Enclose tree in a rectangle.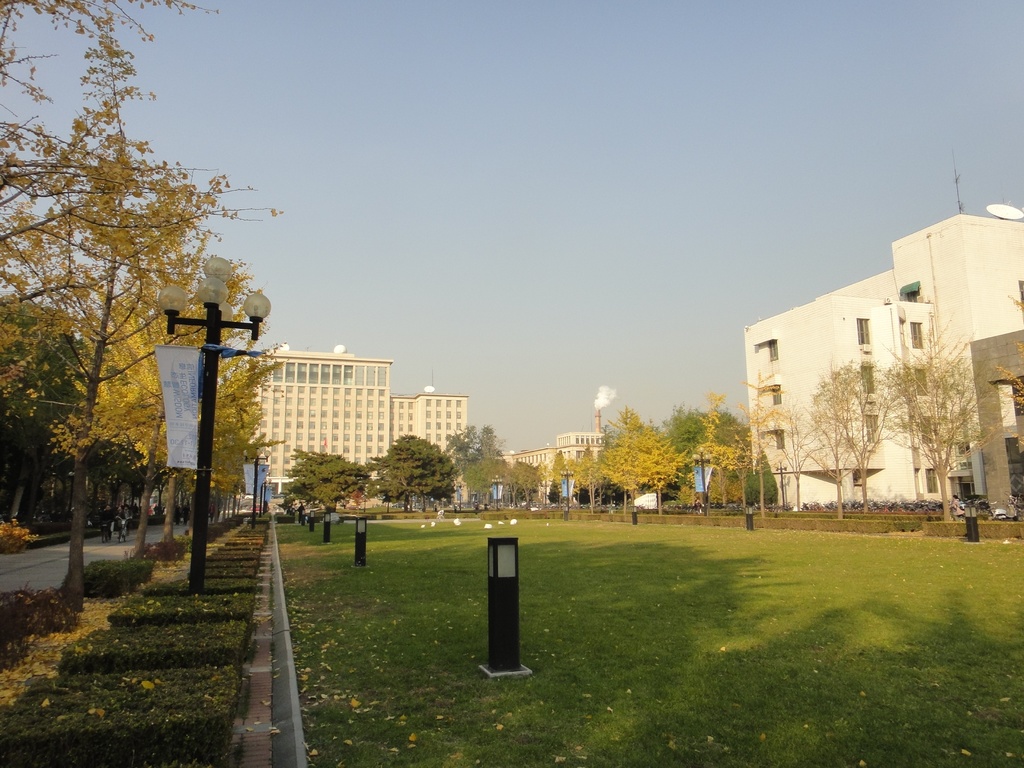
373 437 458 511.
